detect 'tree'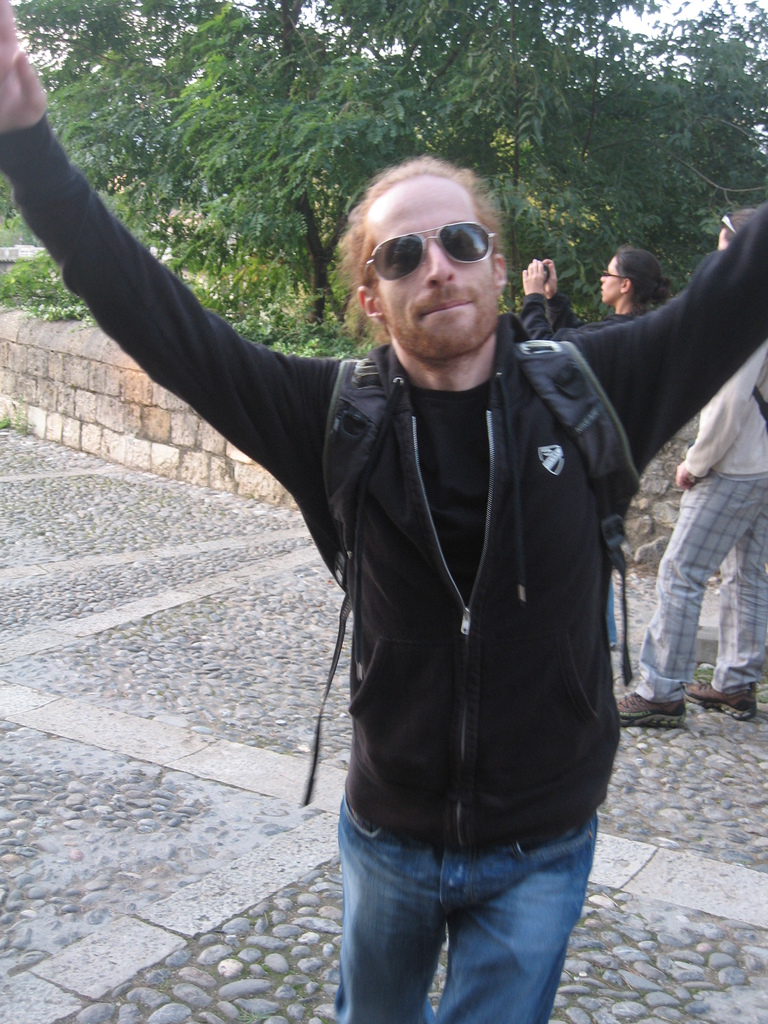
pyautogui.locateOnScreen(63, 0, 767, 366)
